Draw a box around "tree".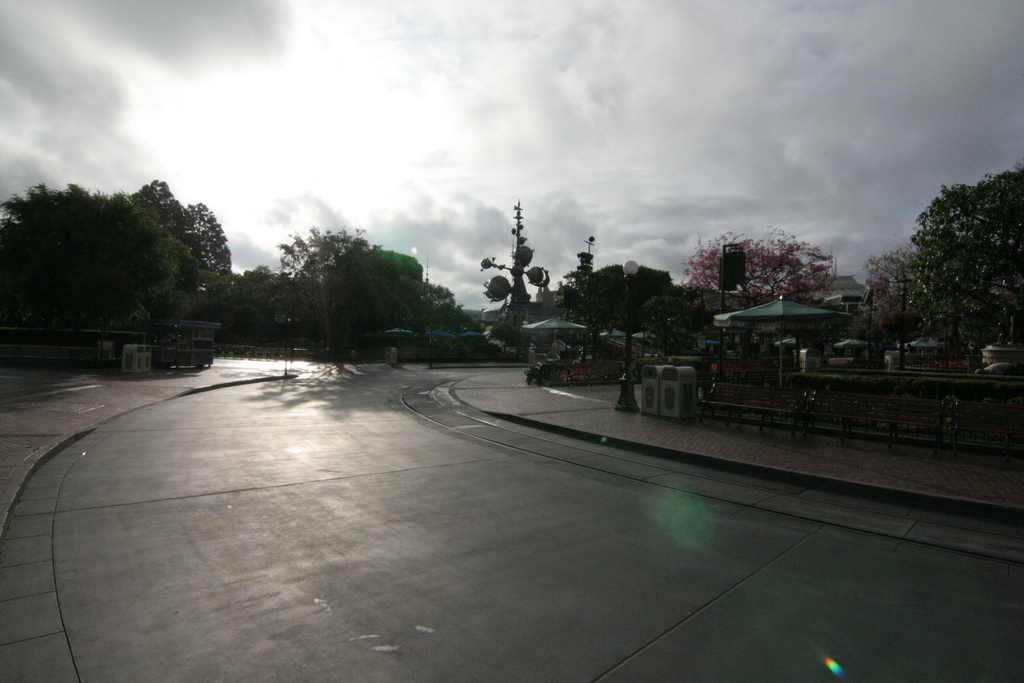
box(182, 196, 241, 297).
